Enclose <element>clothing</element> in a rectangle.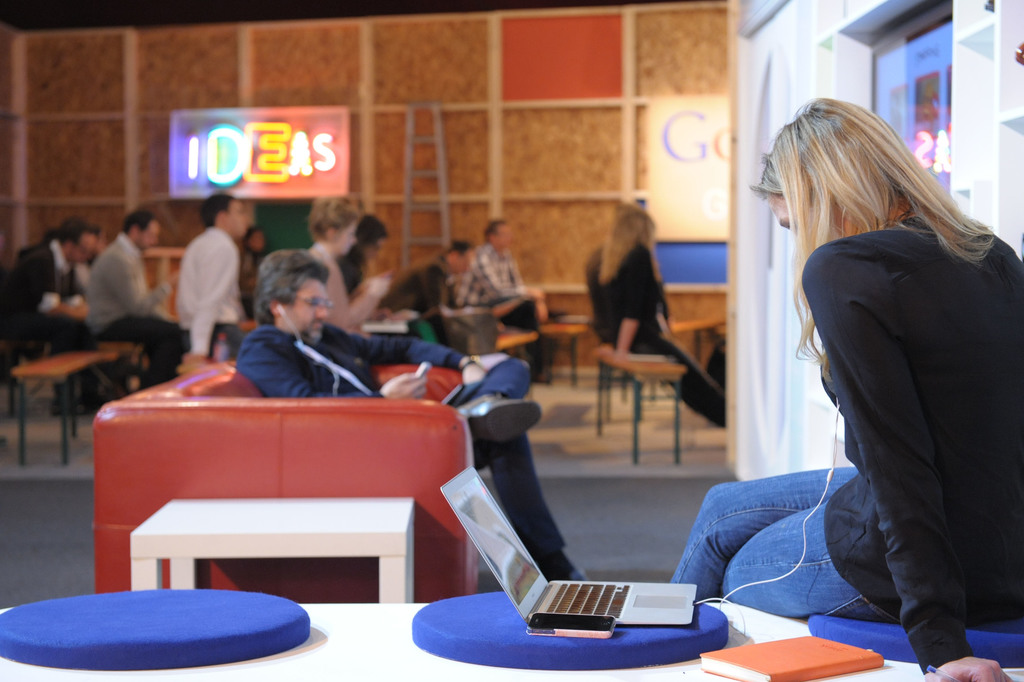
(175, 222, 252, 361).
